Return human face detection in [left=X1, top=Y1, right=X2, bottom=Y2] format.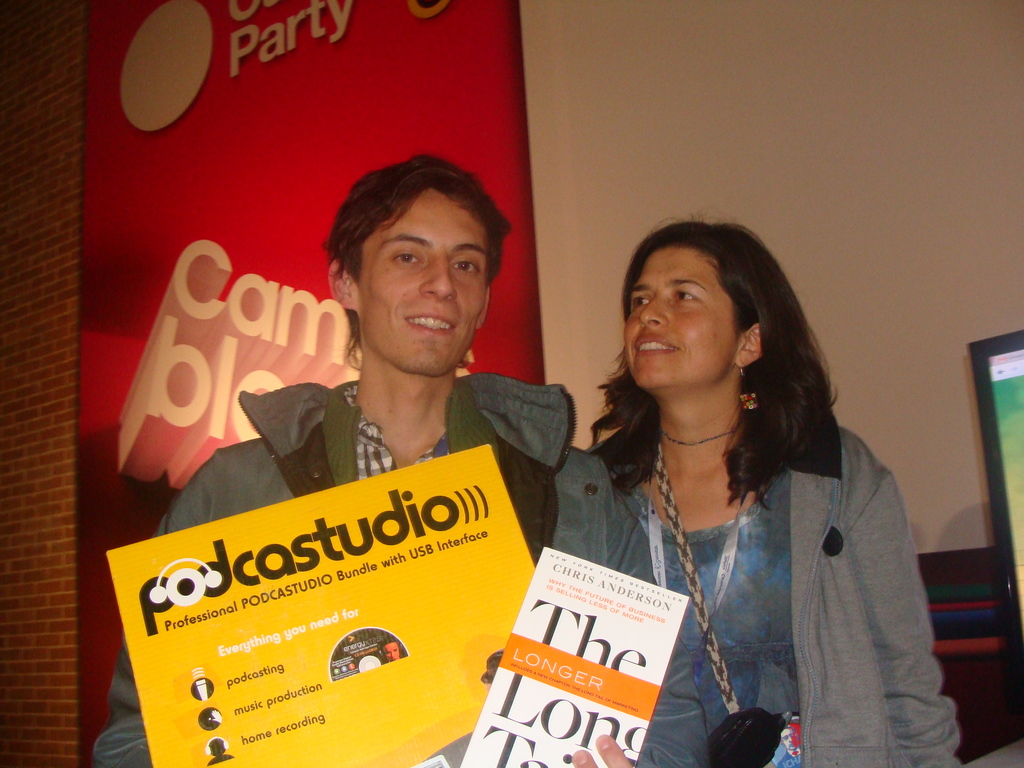
[left=354, top=187, right=494, bottom=381].
